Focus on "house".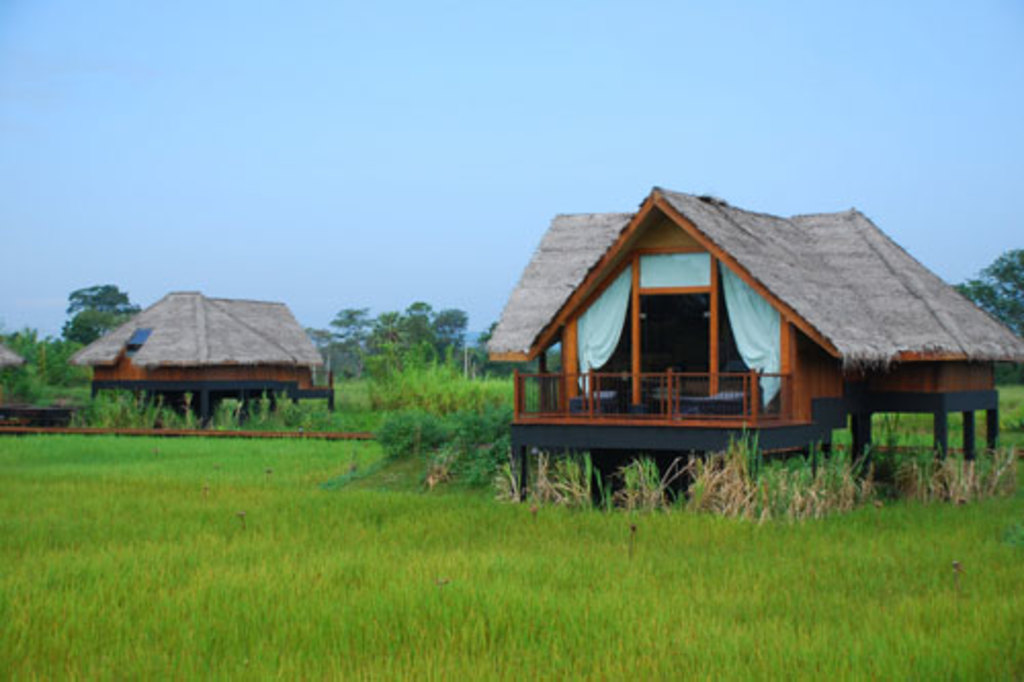
Focused at region(61, 289, 338, 430).
